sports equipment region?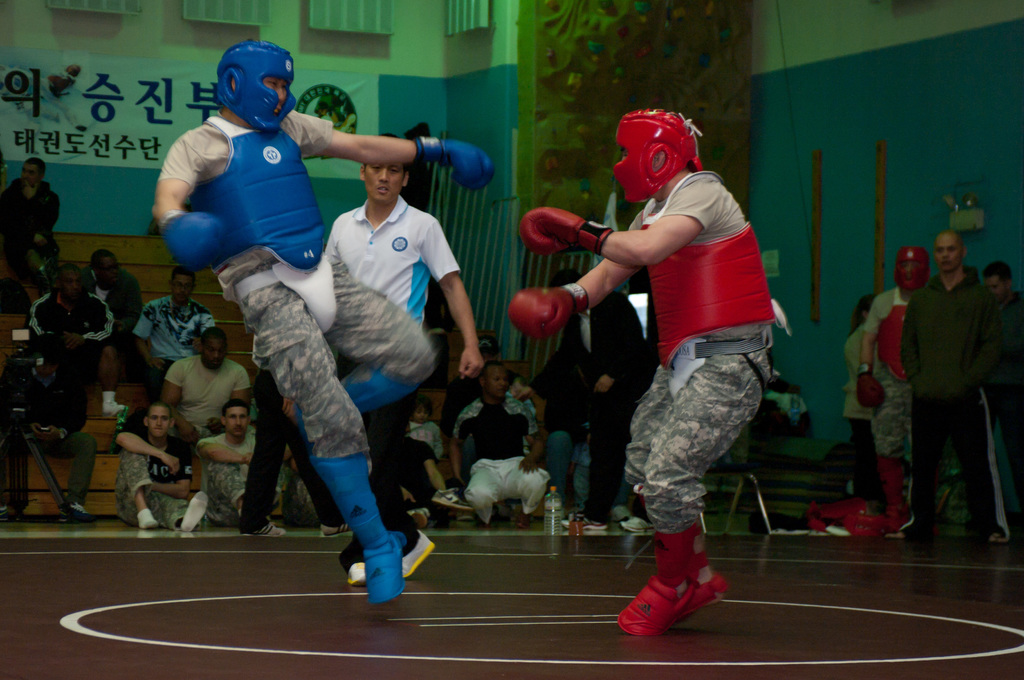
pyautogui.locateOnScreen(616, 523, 698, 638)
